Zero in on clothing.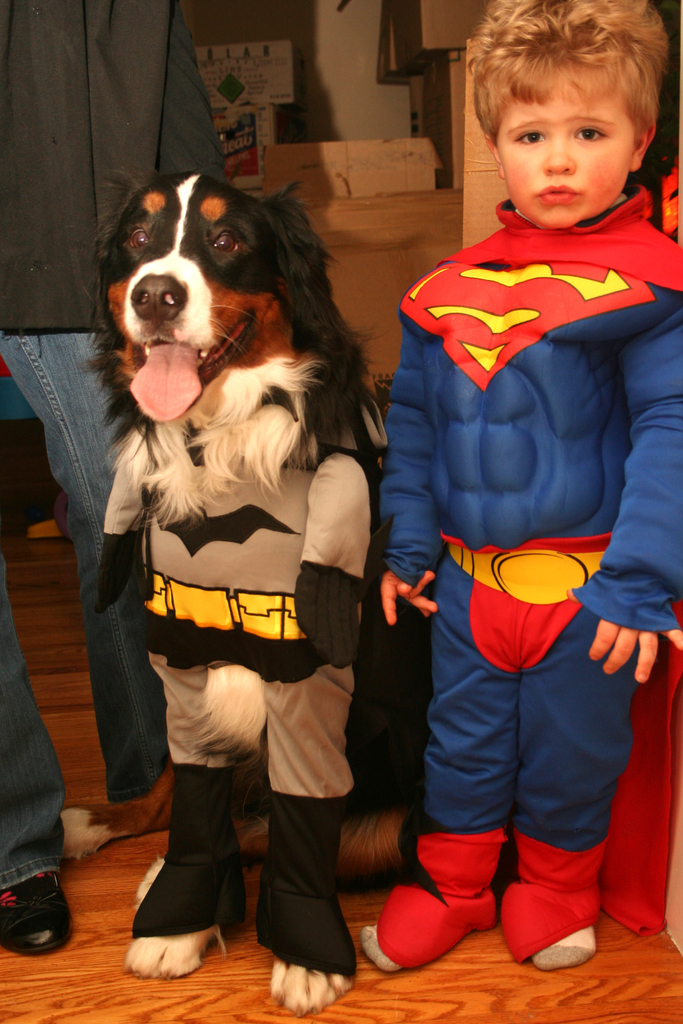
Zeroed in: bbox=(99, 396, 367, 972).
